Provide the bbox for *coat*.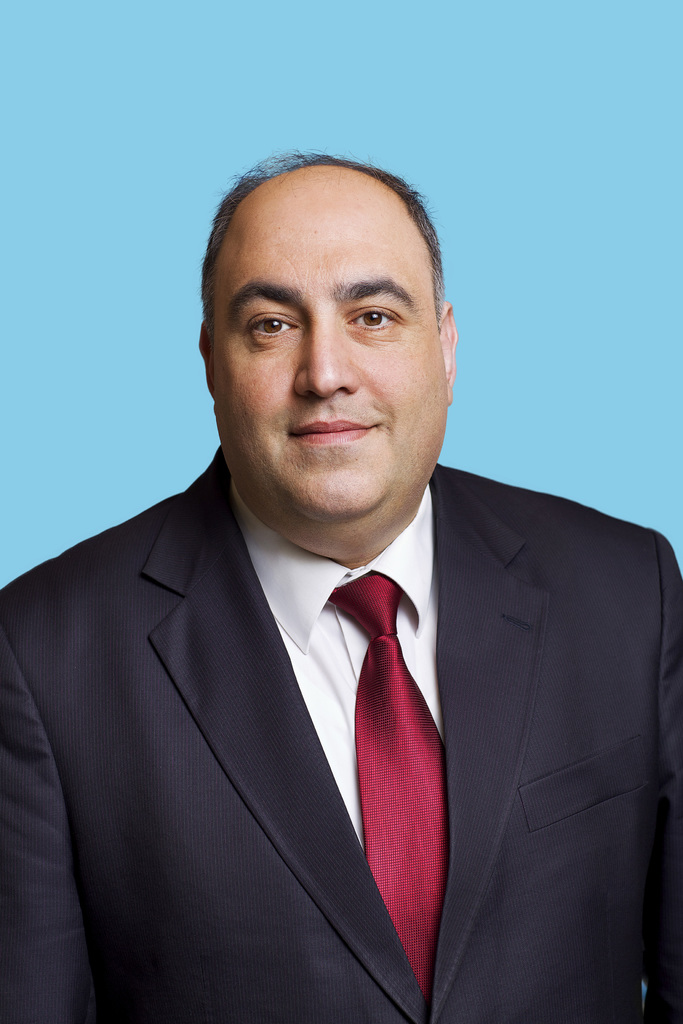
(x1=0, y1=444, x2=682, y2=1023).
